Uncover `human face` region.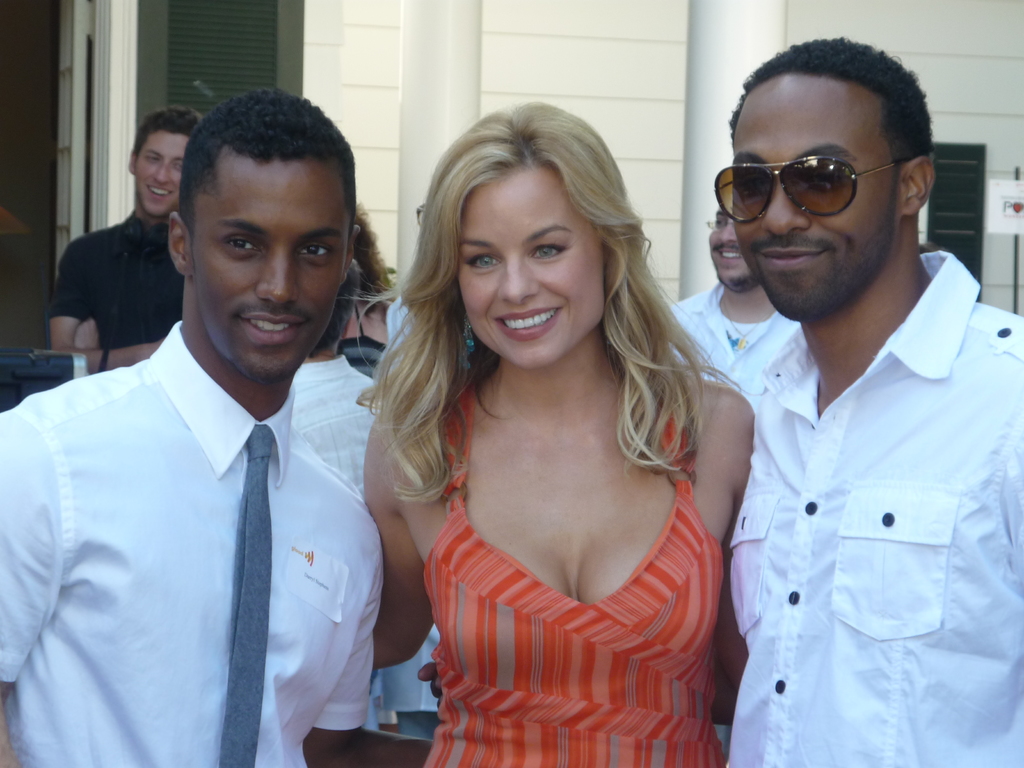
Uncovered: (706, 209, 753, 290).
